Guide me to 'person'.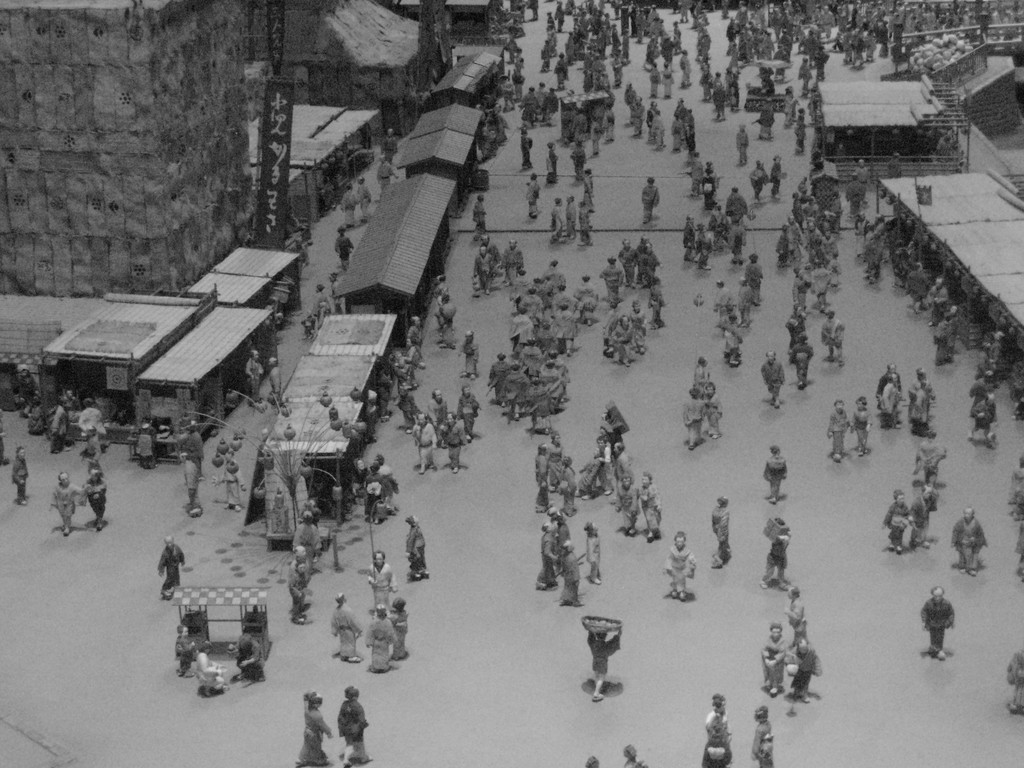
Guidance: 51/470/81/534.
